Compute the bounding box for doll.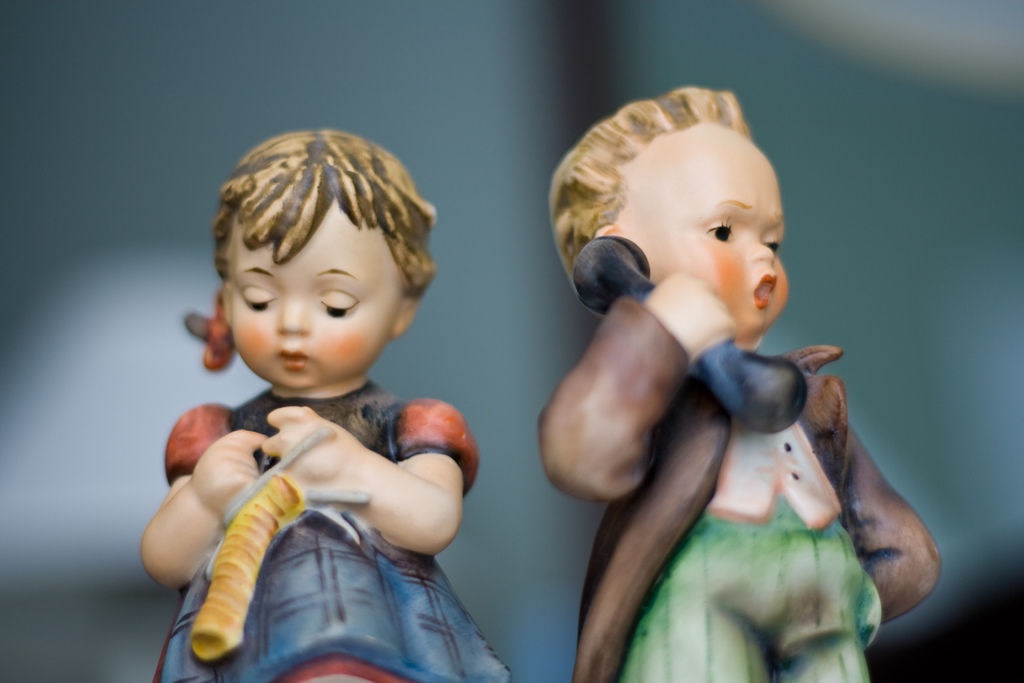
Rect(532, 80, 943, 678).
